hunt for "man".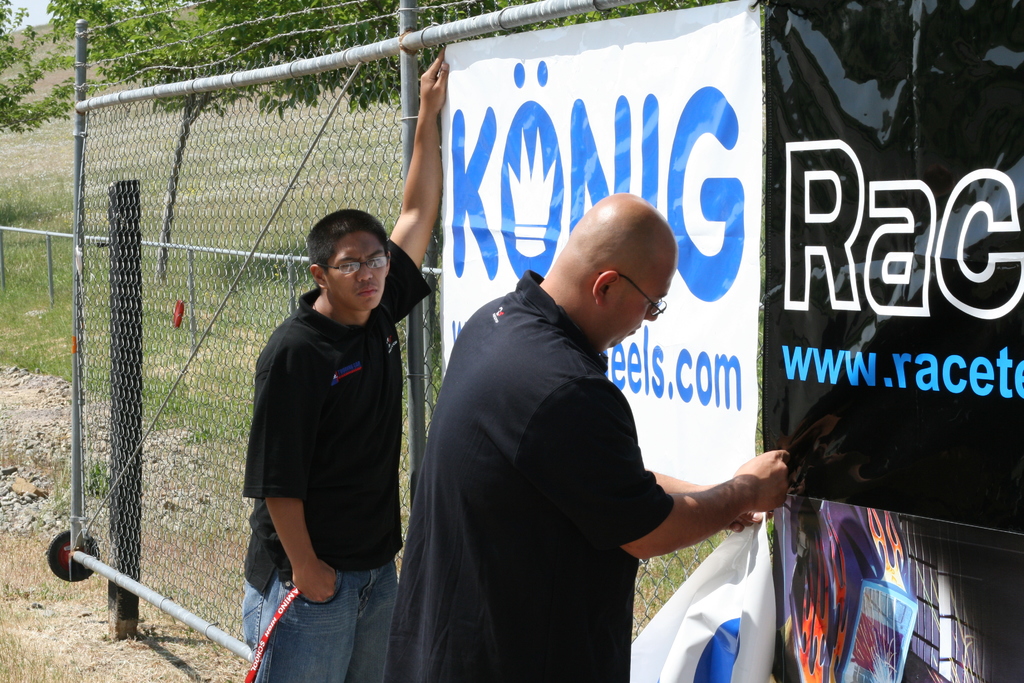
Hunted down at (left=408, top=186, right=780, bottom=668).
